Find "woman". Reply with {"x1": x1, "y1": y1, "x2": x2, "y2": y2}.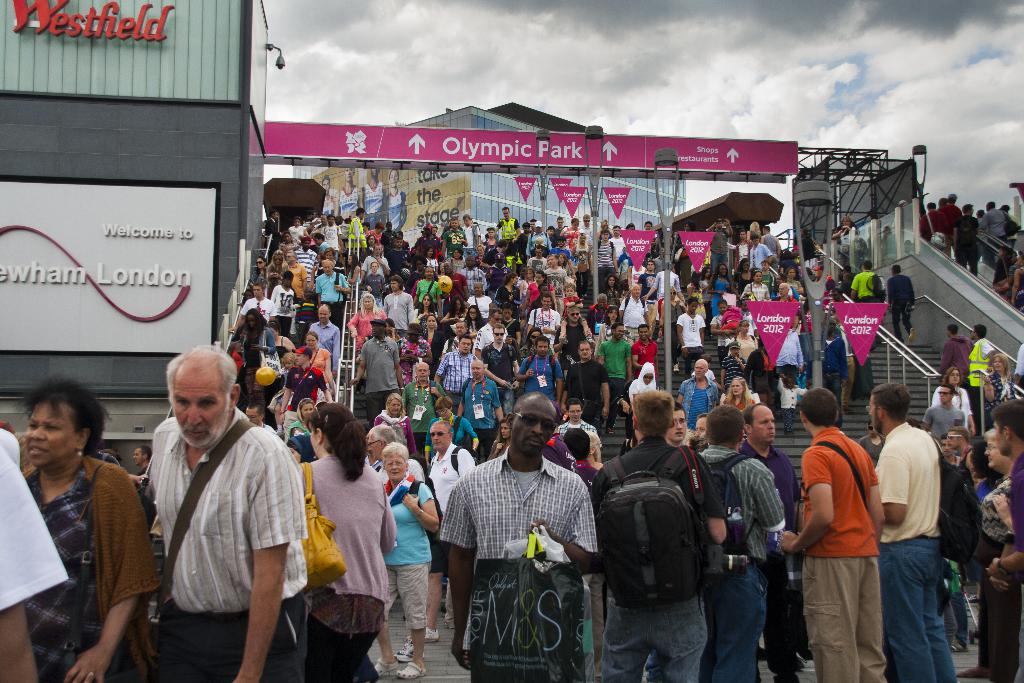
{"x1": 524, "y1": 329, "x2": 554, "y2": 361}.
